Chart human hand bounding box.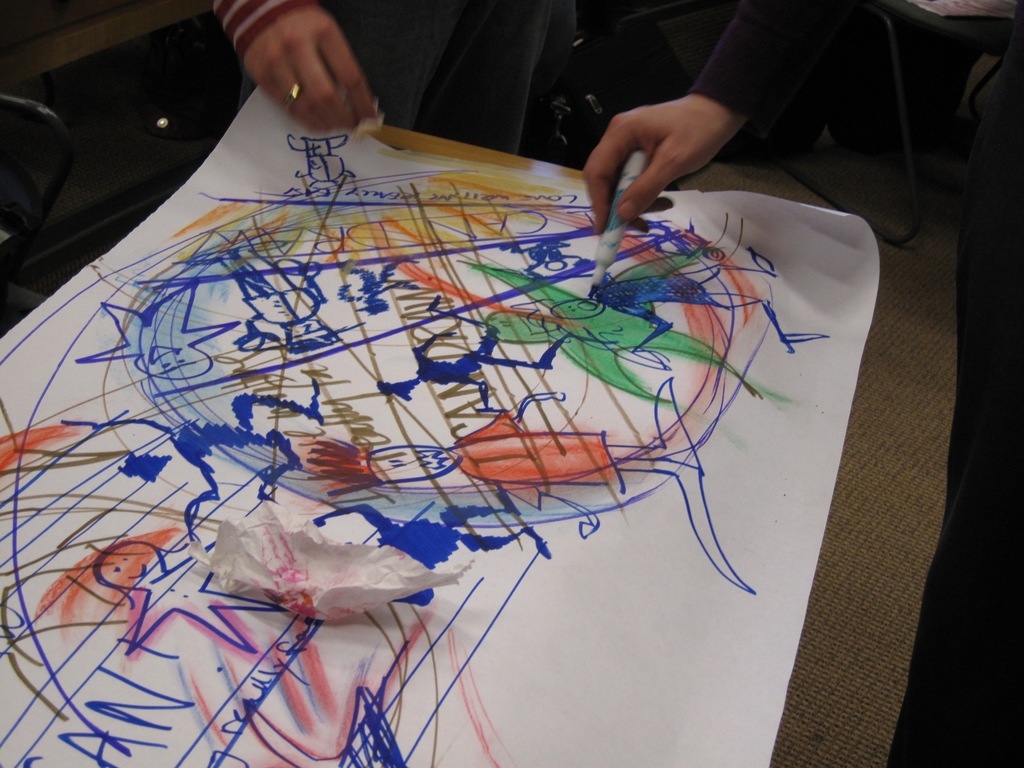
Charted: [241, 6, 379, 135].
